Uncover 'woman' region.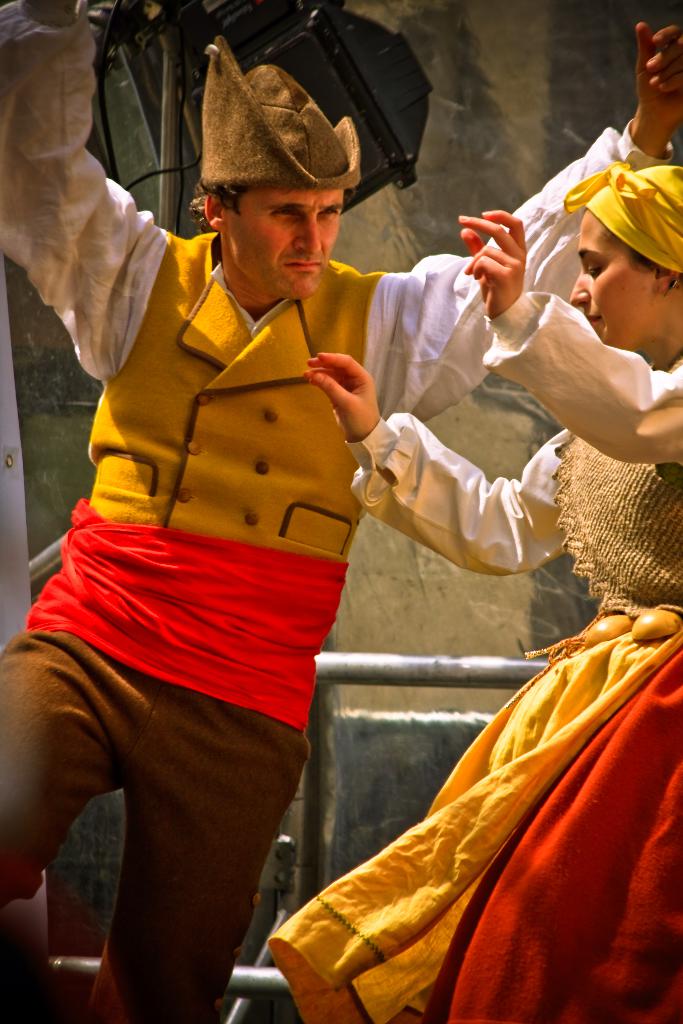
Uncovered: box=[267, 157, 682, 1023].
